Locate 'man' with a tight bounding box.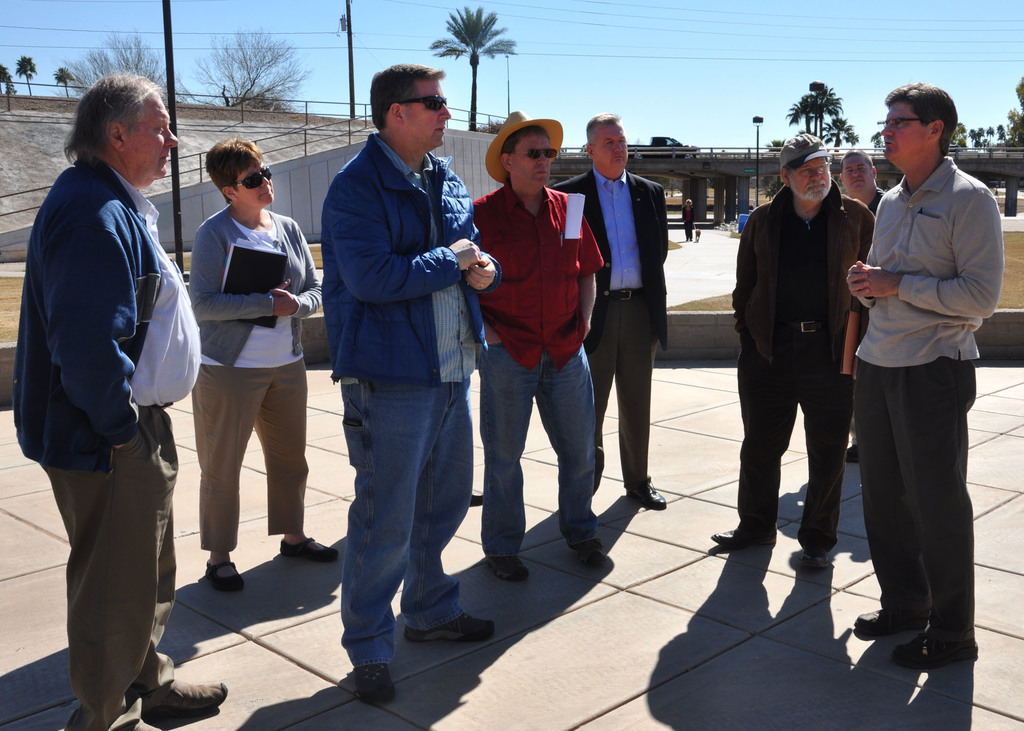
detection(13, 69, 234, 730).
